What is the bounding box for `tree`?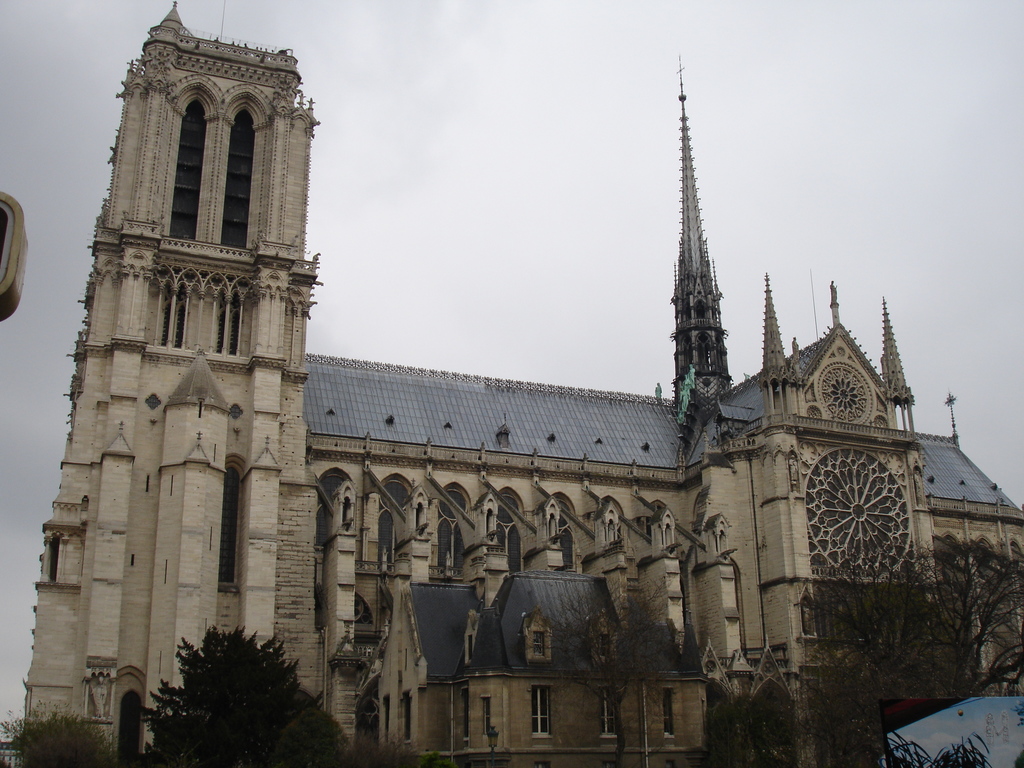
x1=328, y1=737, x2=419, y2=767.
